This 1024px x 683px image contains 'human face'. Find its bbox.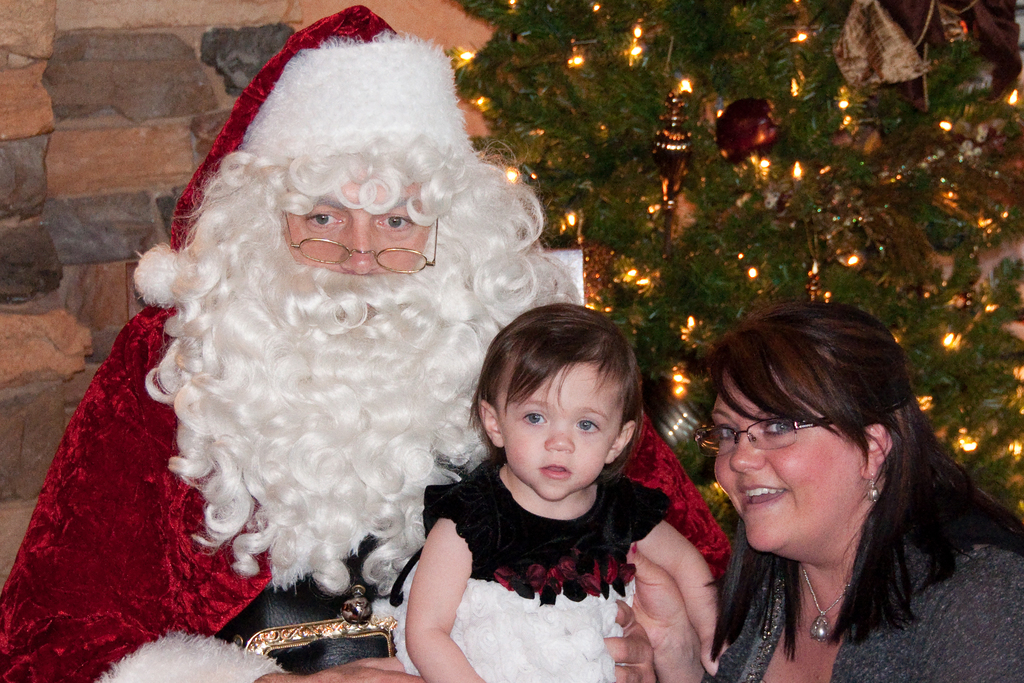
696, 393, 863, 556.
